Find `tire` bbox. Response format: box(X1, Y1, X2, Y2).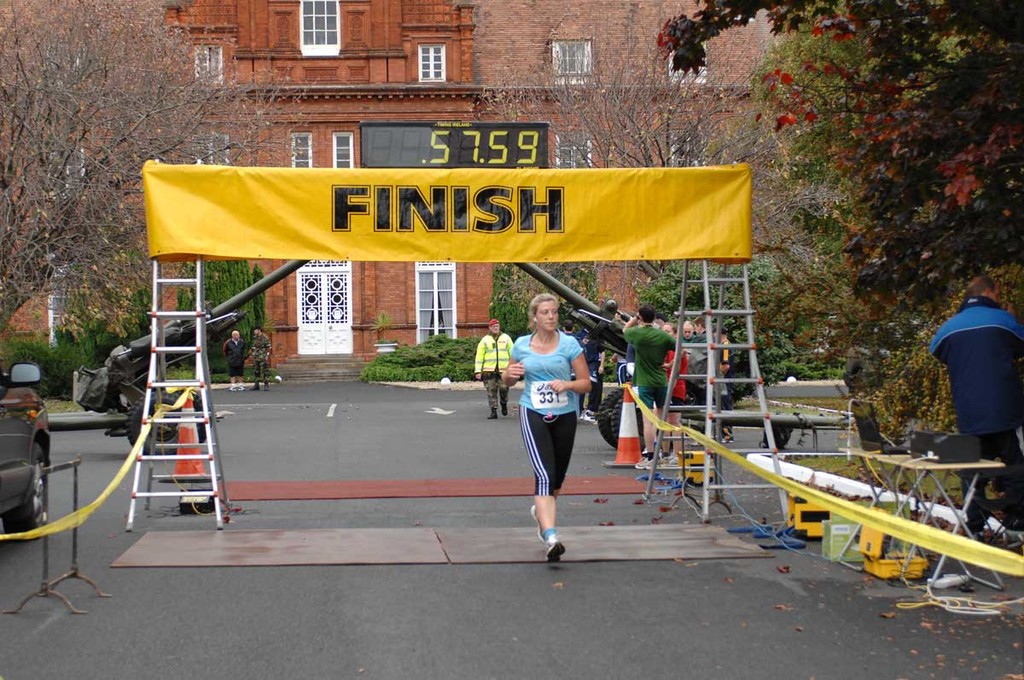
box(594, 391, 646, 443).
